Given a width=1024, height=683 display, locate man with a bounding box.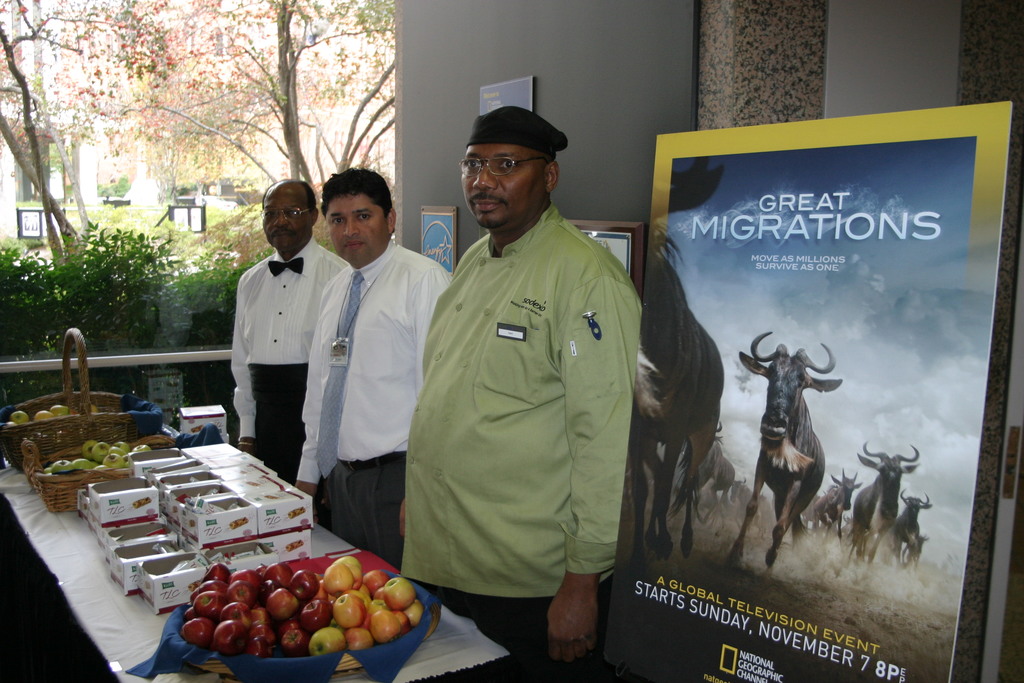
Located: (391,91,643,675).
